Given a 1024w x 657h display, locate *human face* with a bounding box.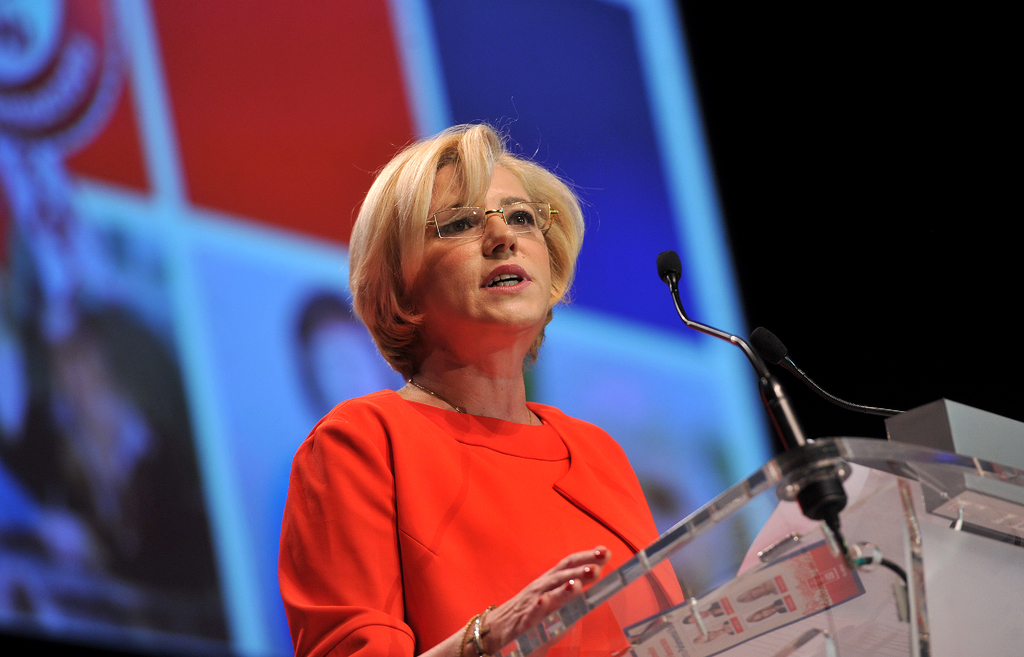
Located: box(405, 159, 556, 327).
